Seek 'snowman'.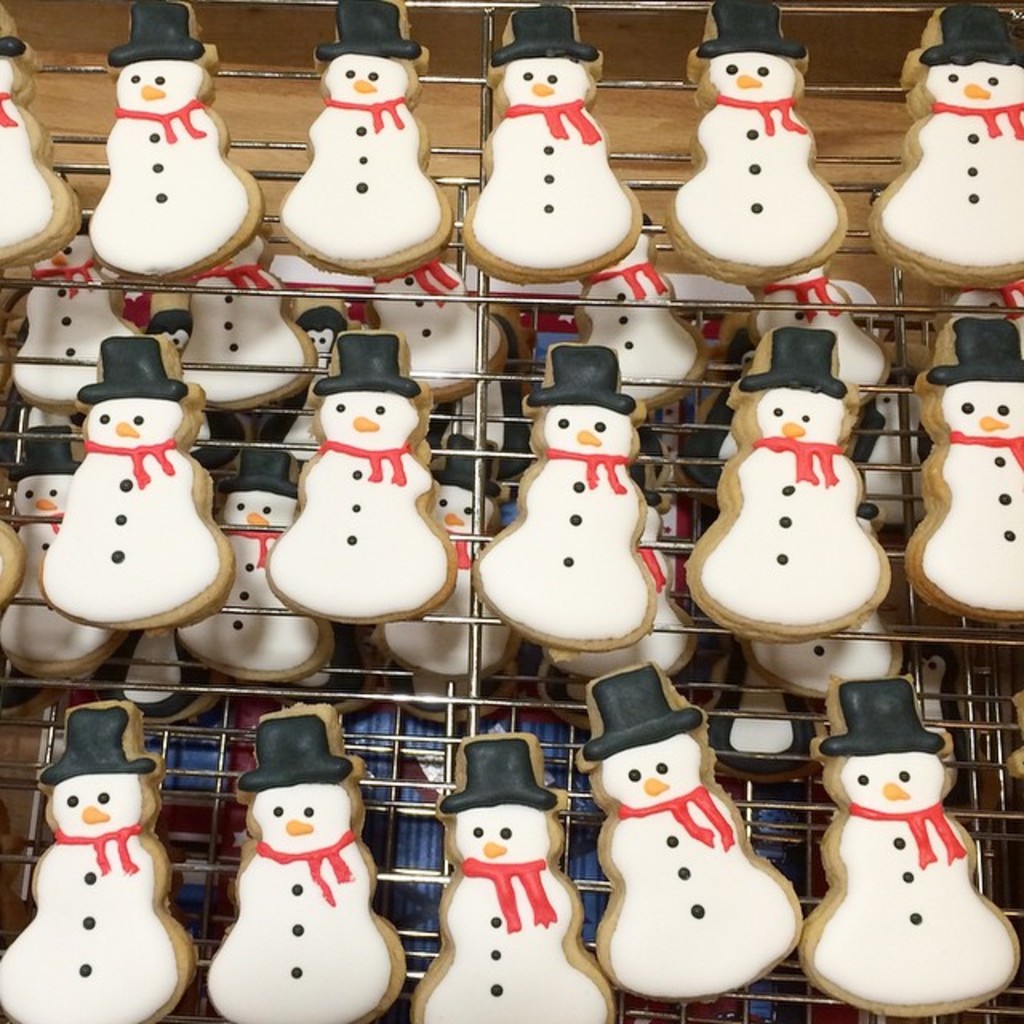
select_region(376, 432, 536, 698).
